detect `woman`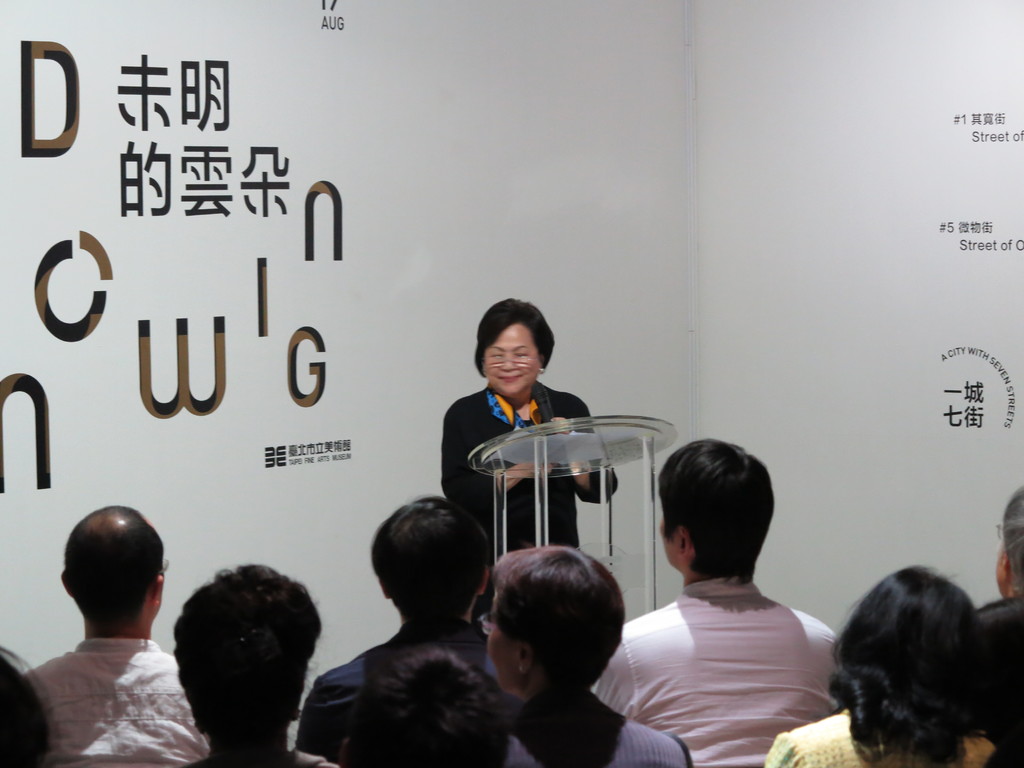
(x1=768, y1=563, x2=1007, y2=767)
